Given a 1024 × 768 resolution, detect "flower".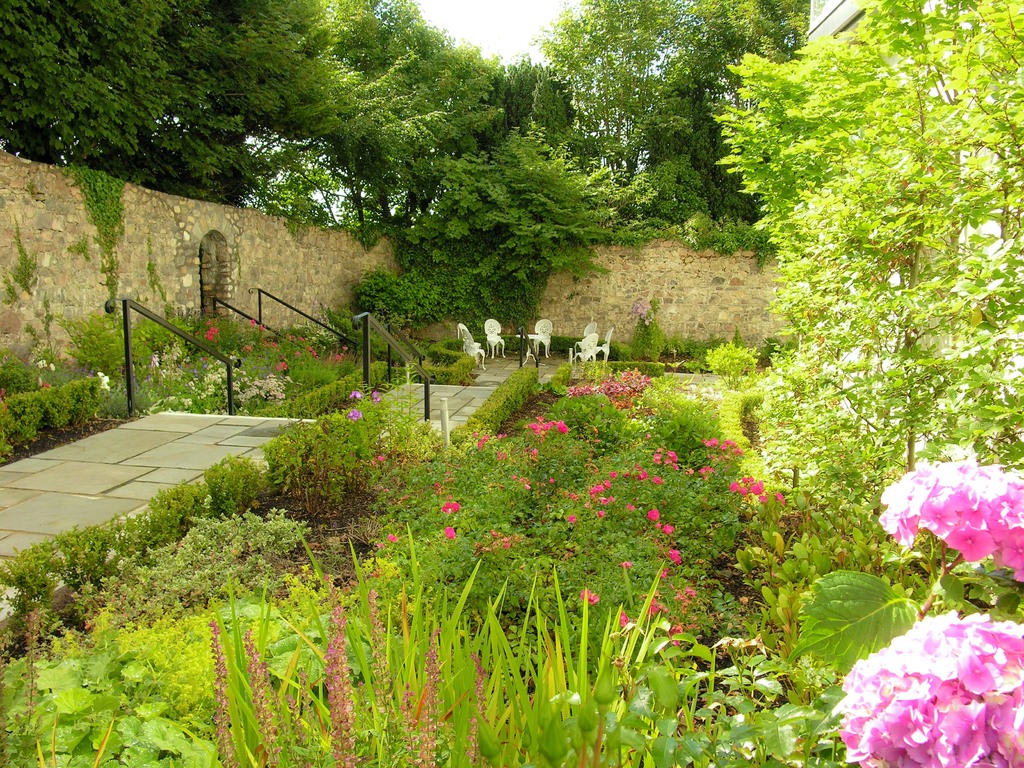
[left=444, top=529, right=458, bottom=540].
